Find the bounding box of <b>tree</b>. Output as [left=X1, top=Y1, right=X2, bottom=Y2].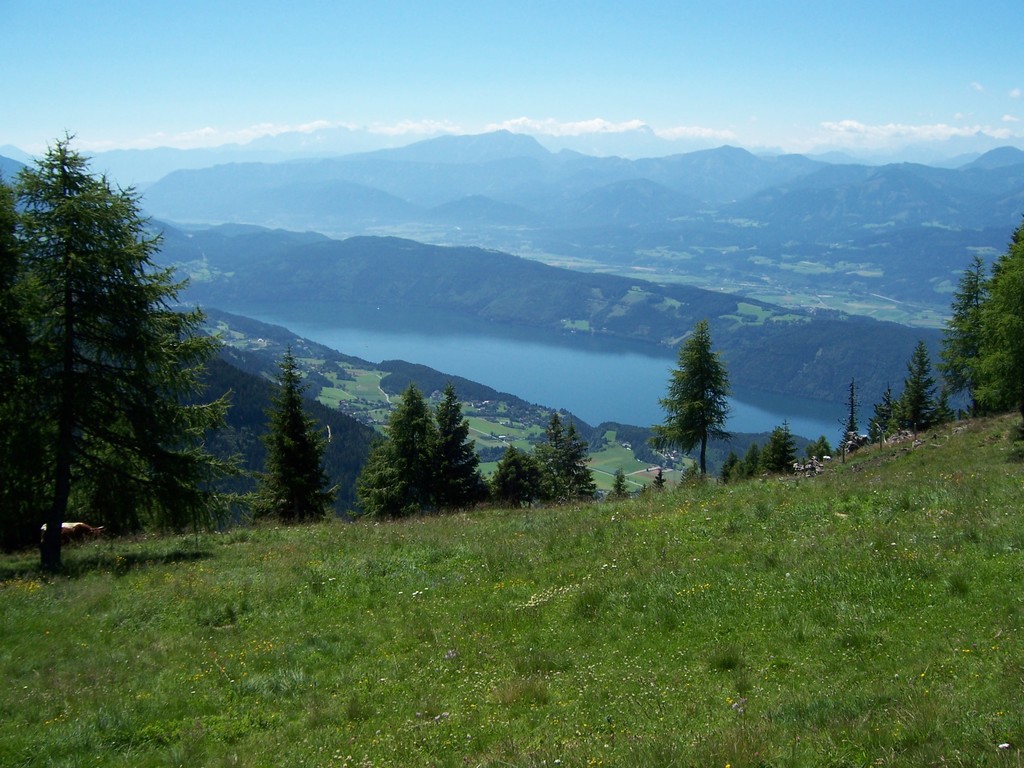
[left=641, top=319, right=735, bottom=488].
